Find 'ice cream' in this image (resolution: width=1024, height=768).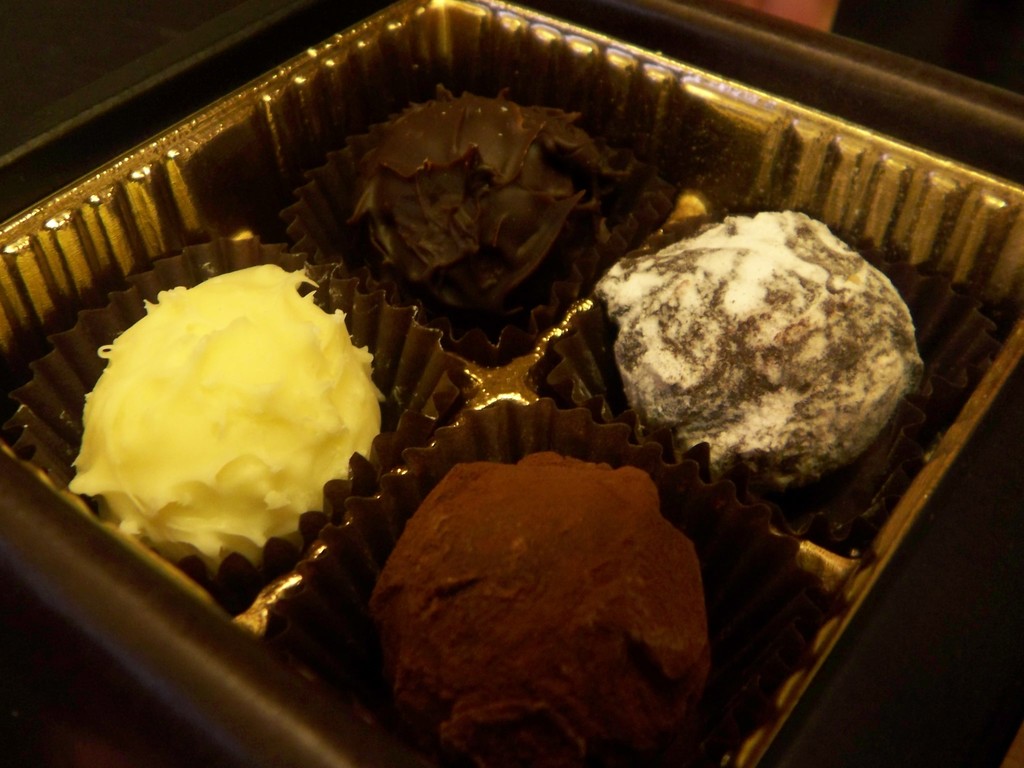
87, 258, 370, 607.
